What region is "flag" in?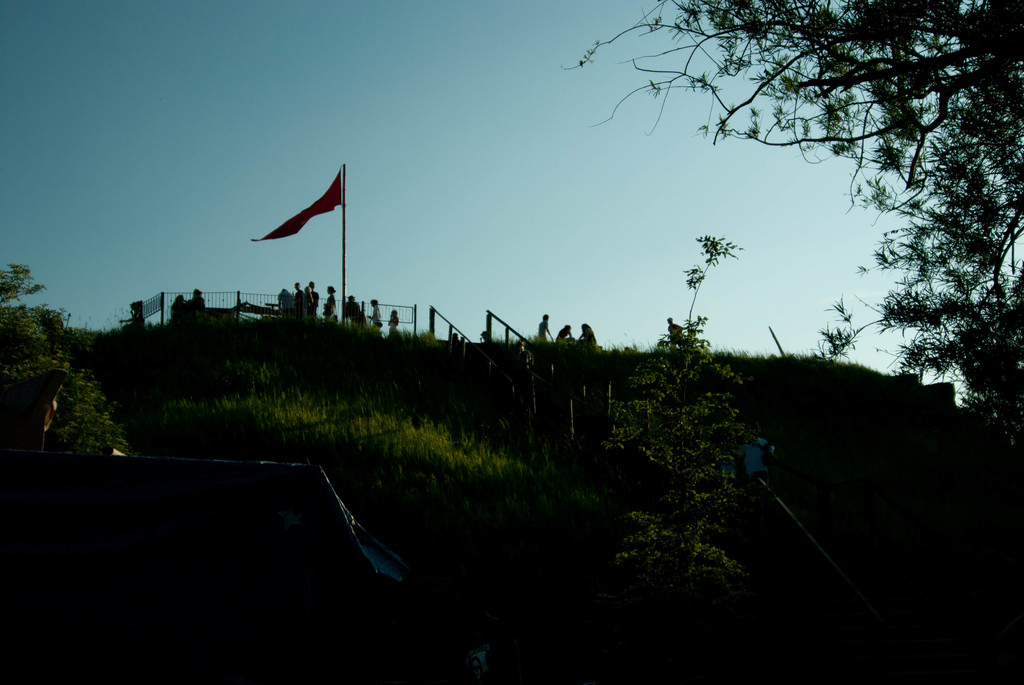
(251, 159, 355, 250).
